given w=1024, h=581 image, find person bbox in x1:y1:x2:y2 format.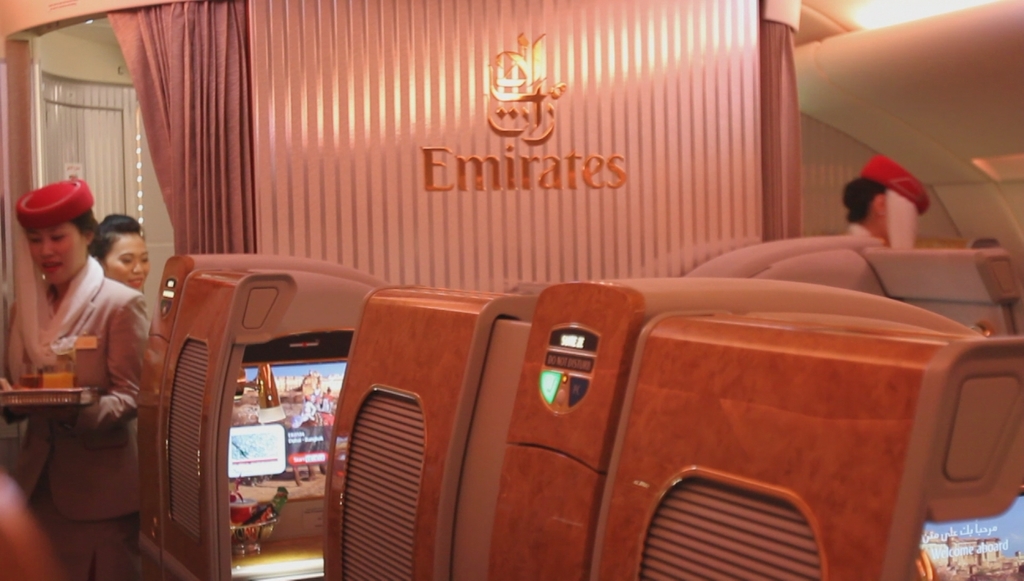
837:156:935:249.
